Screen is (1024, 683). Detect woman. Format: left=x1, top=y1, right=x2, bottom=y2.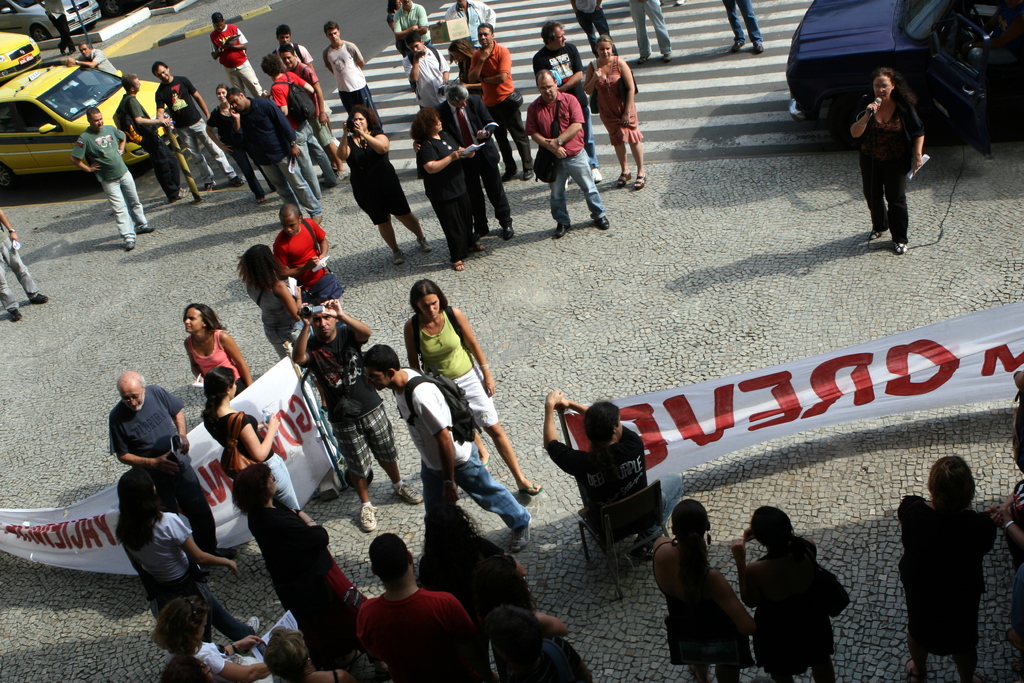
left=580, top=33, right=649, bottom=190.
